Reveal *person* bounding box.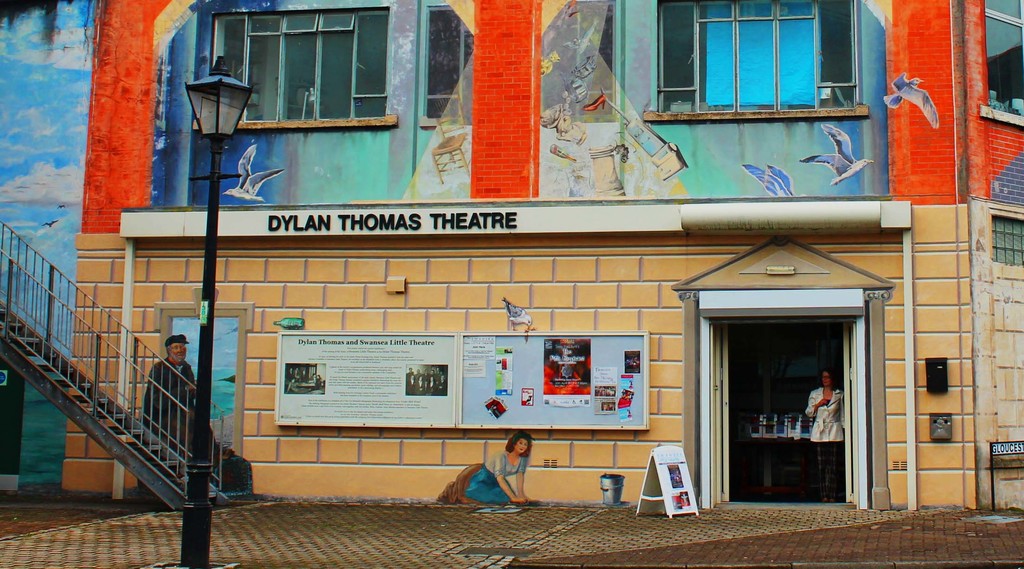
Revealed: (x1=147, y1=330, x2=189, y2=444).
